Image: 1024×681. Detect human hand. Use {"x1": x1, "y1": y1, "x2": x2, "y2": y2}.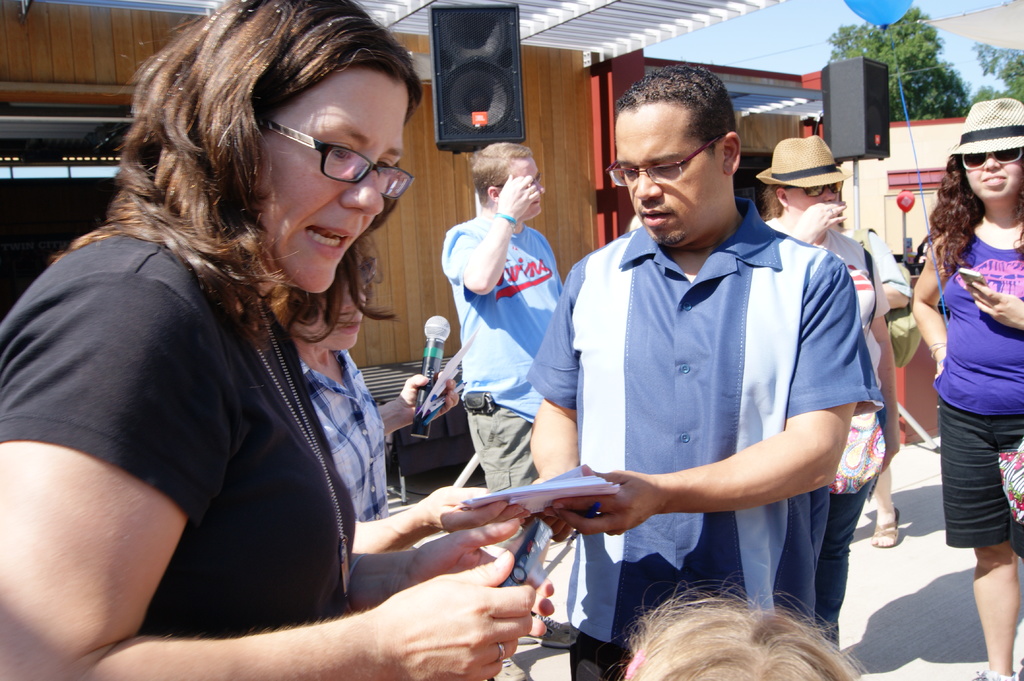
{"x1": 397, "y1": 373, "x2": 459, "y2": 424}.
